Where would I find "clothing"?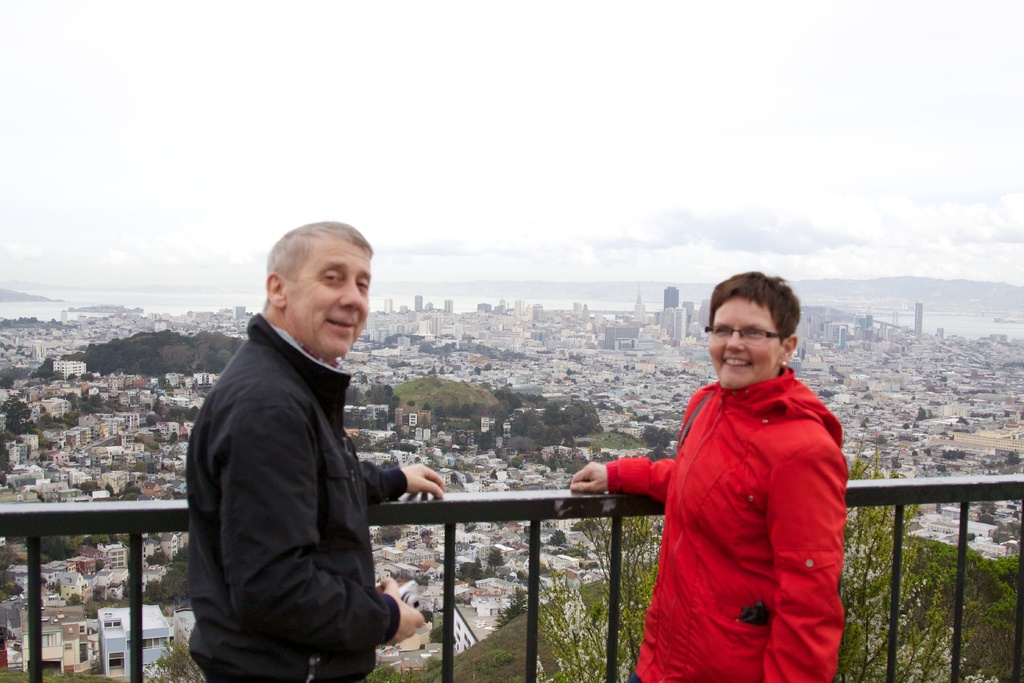
At rect(189, 313, 409, 682).
